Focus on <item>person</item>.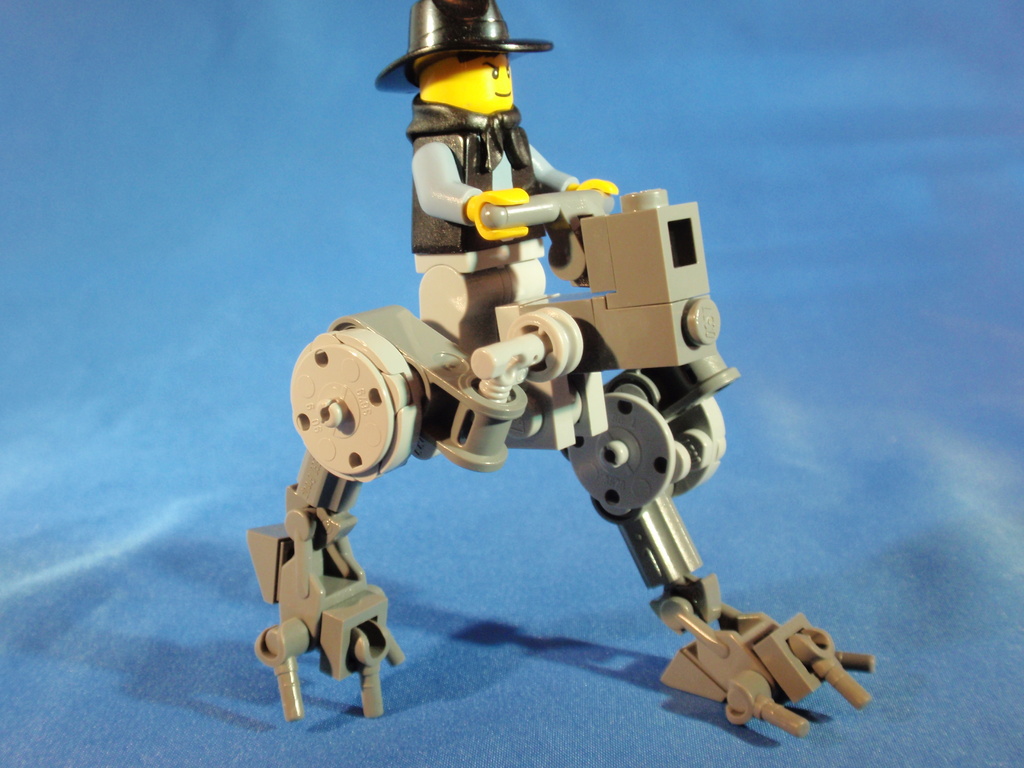
Focused at 372, 0, 634, 388.
